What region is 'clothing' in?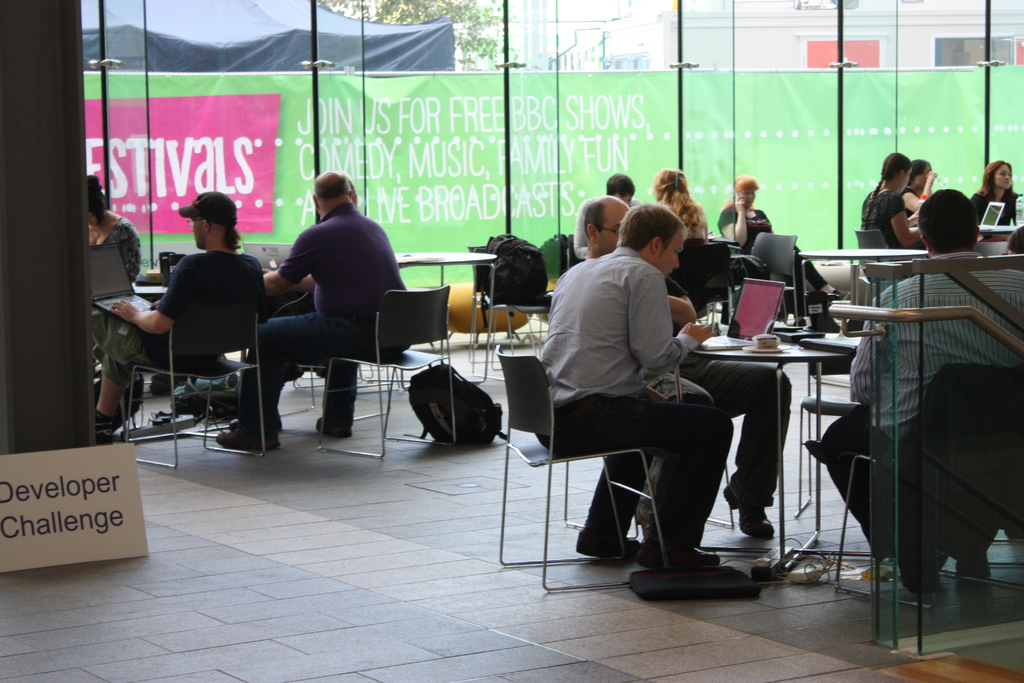
{"left": 227, "top": 203, "right": 416, "bottom": 427}.
